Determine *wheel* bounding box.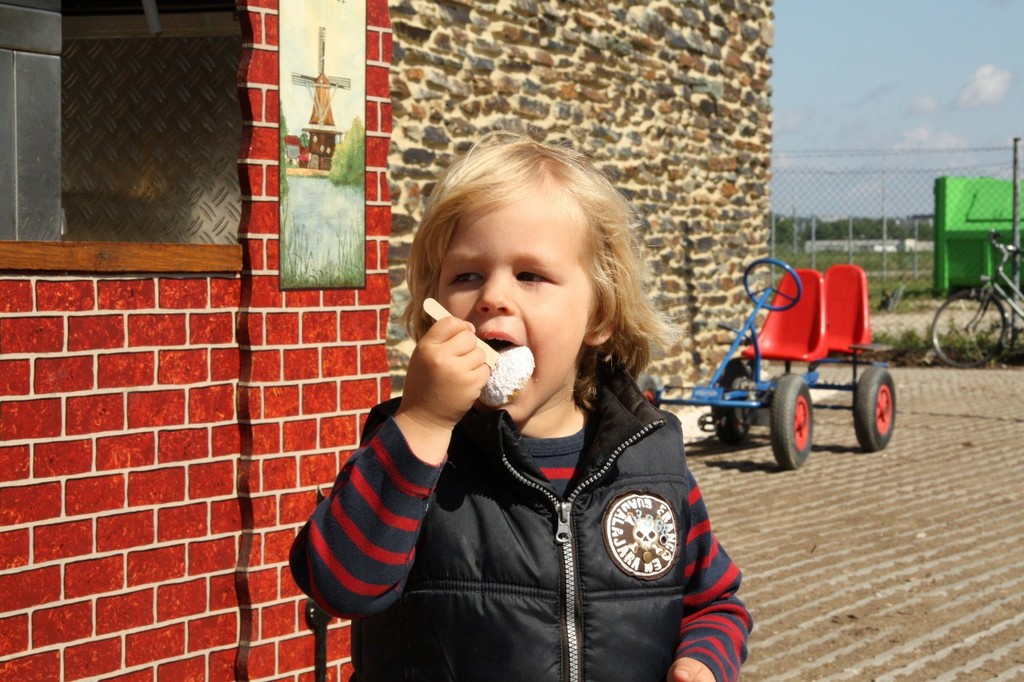
Determined: left=743, top=256, right=801, bottom=312.
